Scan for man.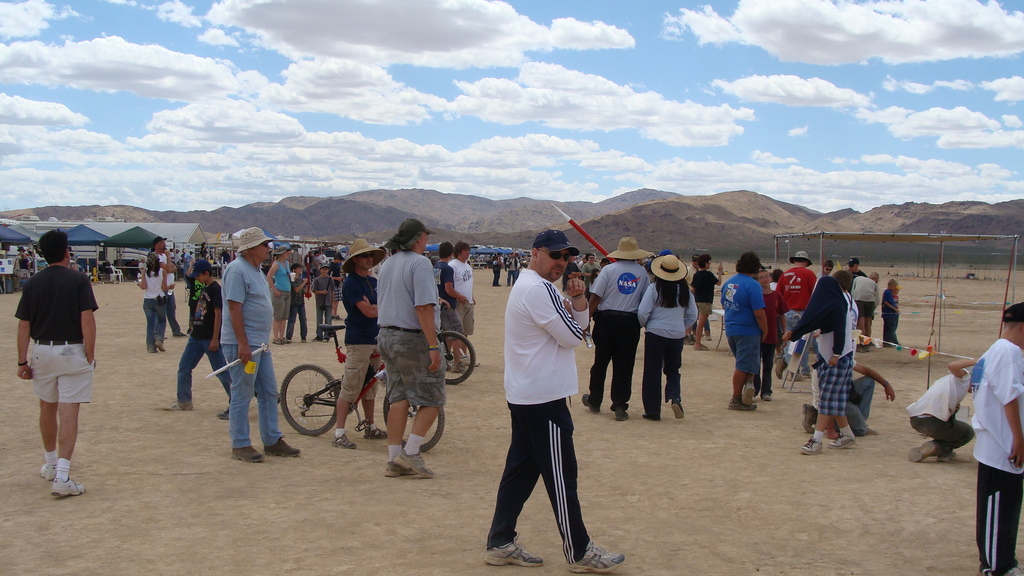
Scan result: {"left": 221, "top": 224, "right": 307, "bottom": 465}.
